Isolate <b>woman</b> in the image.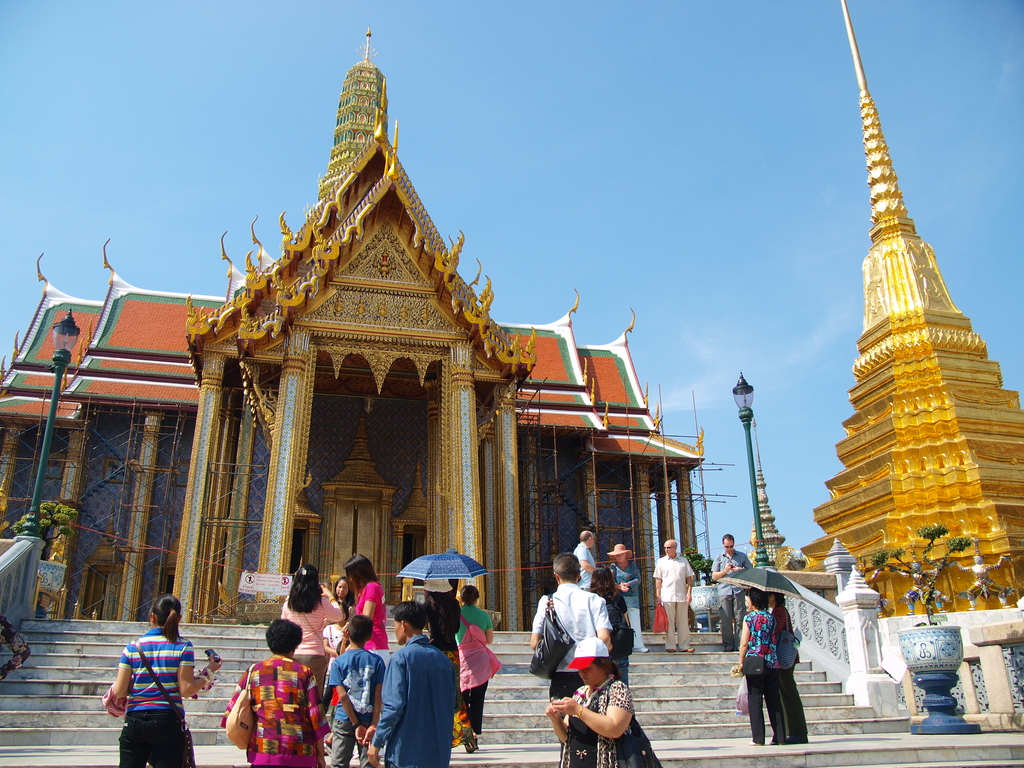
Isolated region: [left=335, top=557, right=384, bottom=651].
